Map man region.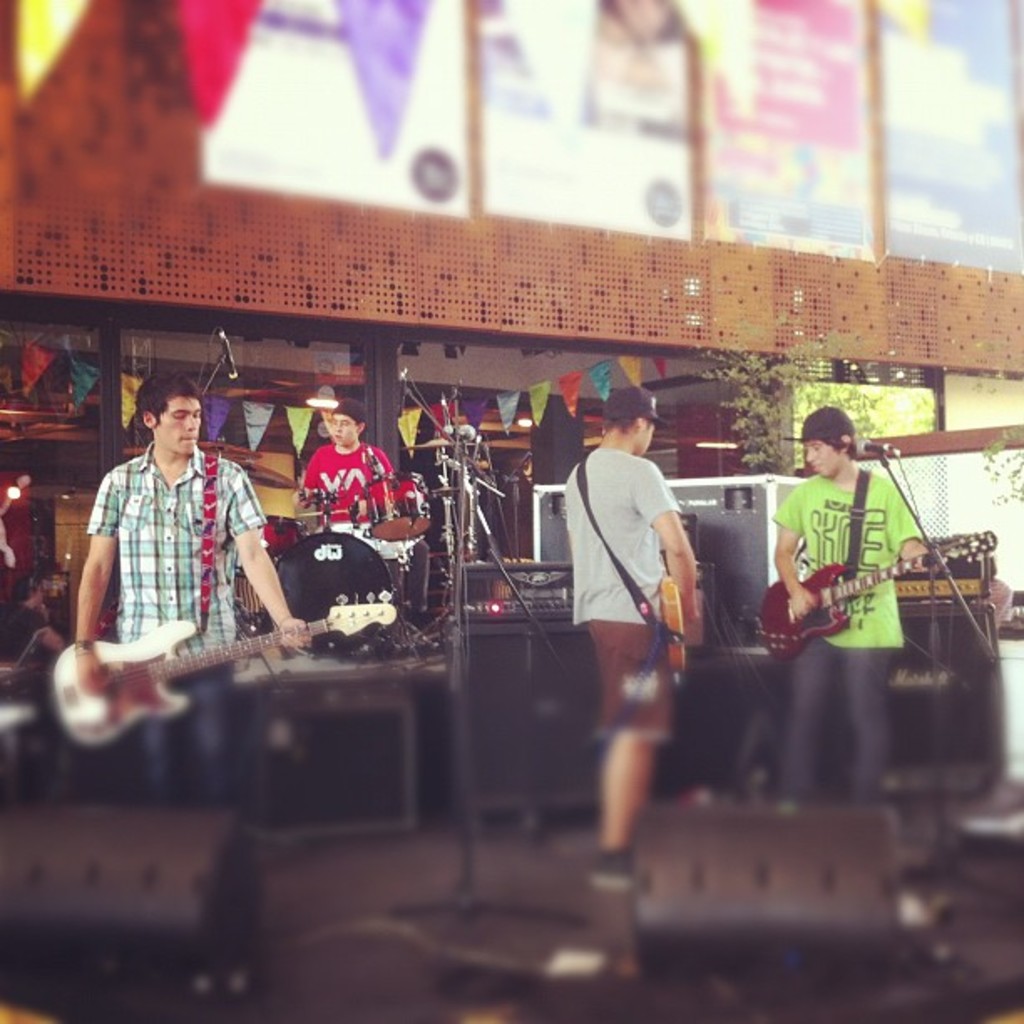
Mapped to detection(771, 410, 919, 810).
